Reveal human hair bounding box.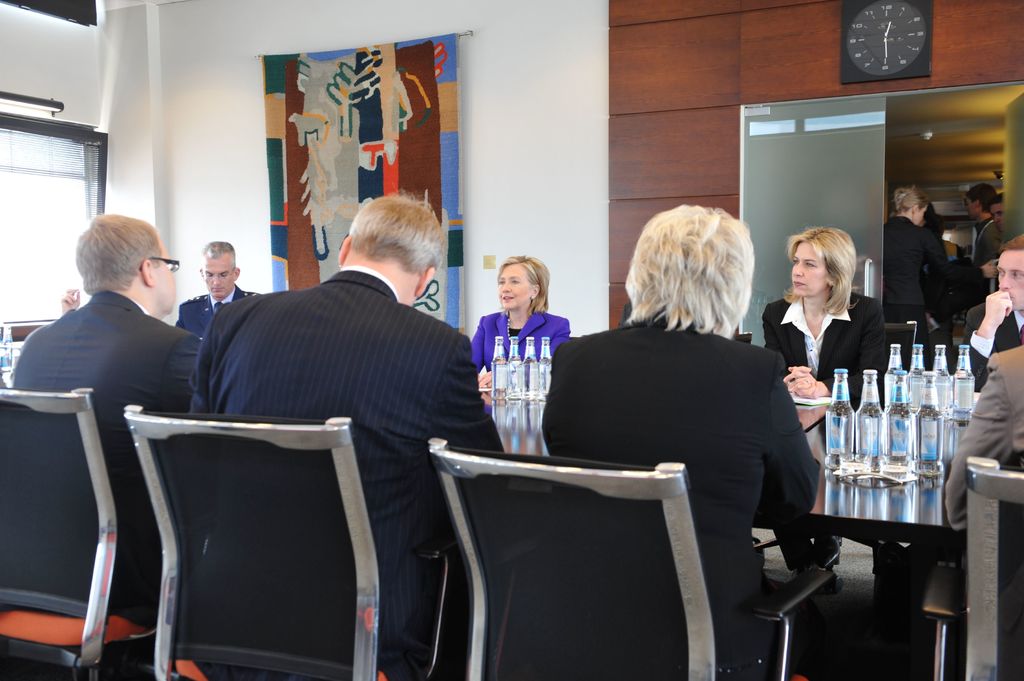
Revealed: 991,189,1005,198.
